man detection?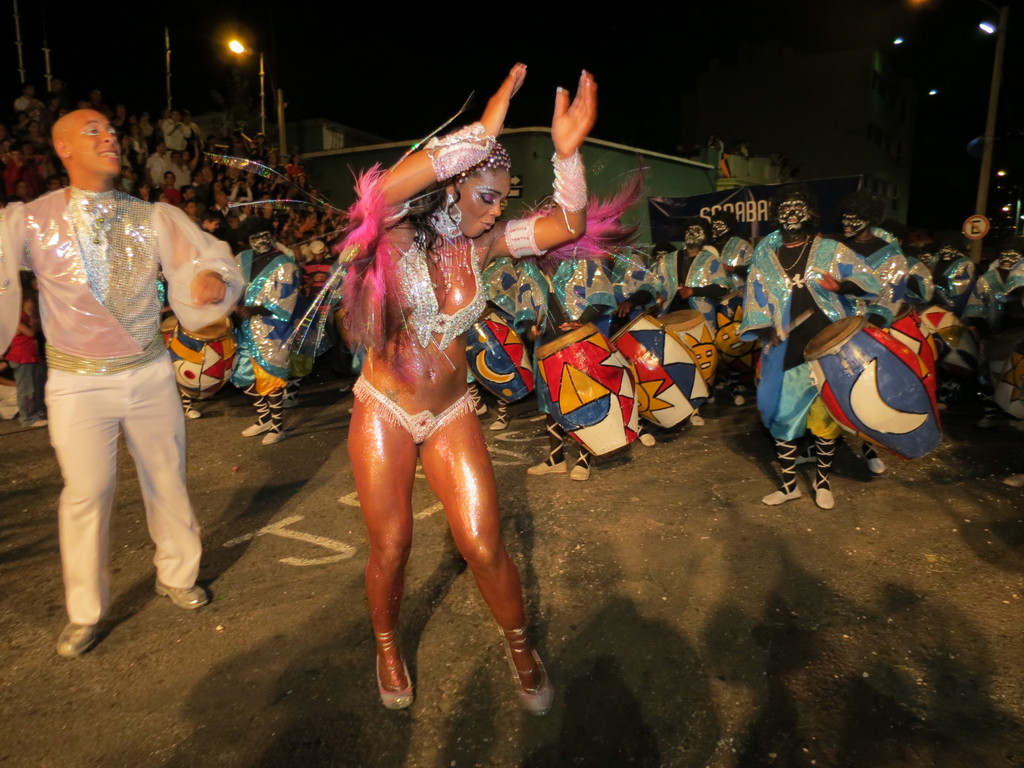
607:243:655:317
